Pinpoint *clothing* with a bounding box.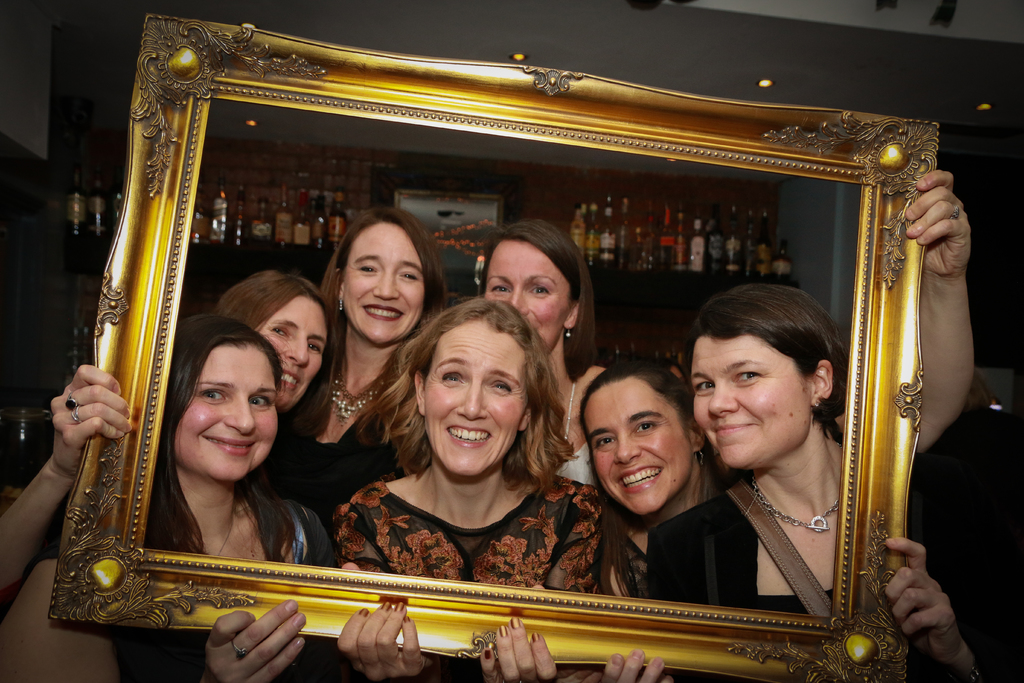
<box>282,415,403,527</box>.
